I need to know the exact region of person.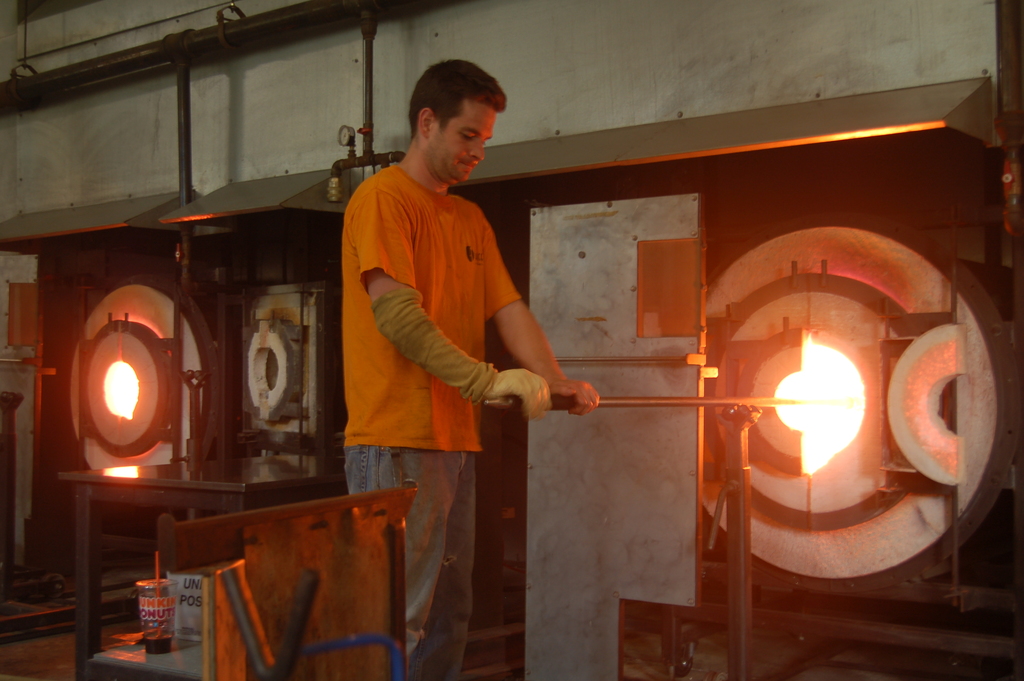
Region: (x1=340, y1=53, x2=603, y2=680).
